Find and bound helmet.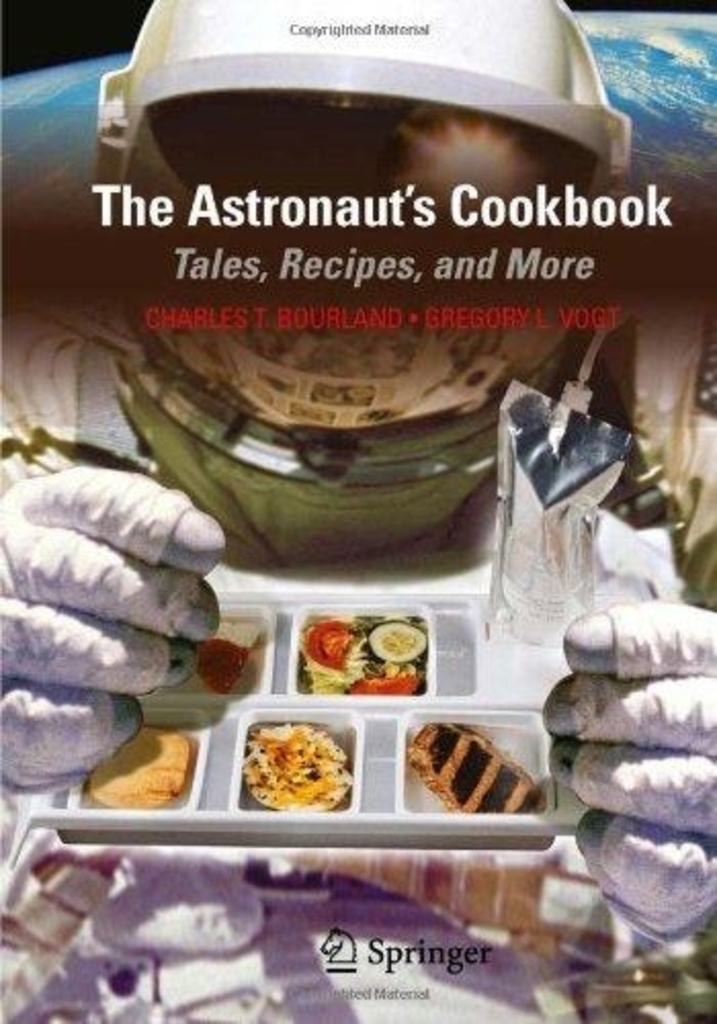
Bound: detection(70, 0, 658, 440).
